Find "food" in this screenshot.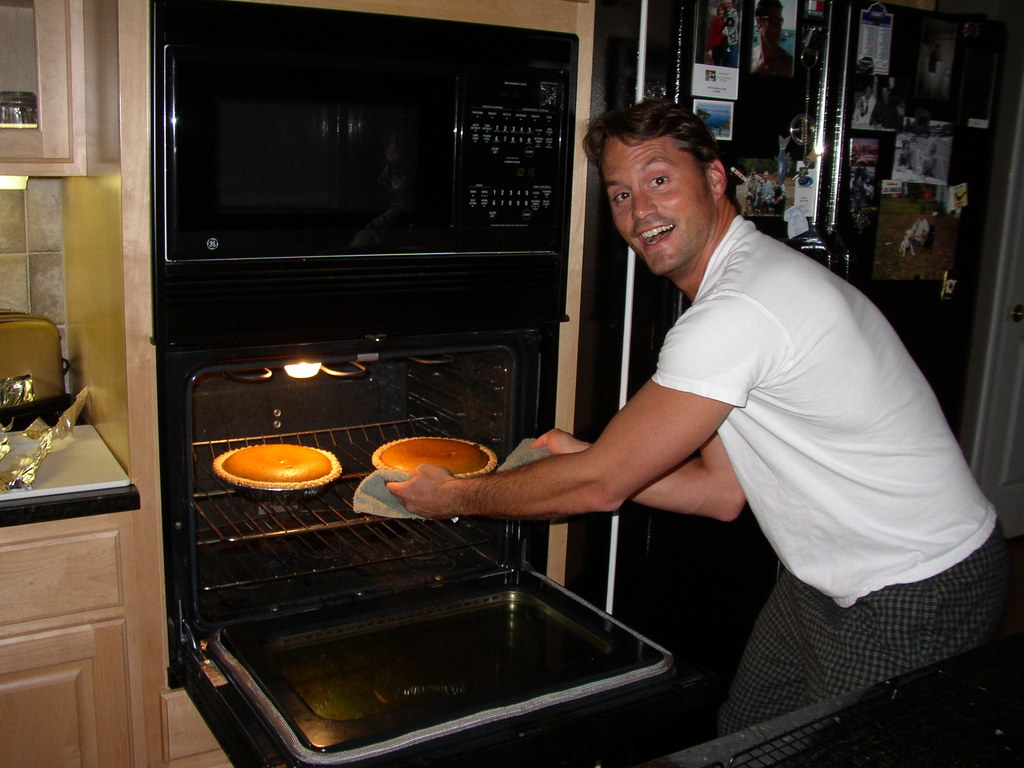
The bounding box for "food" is x1=218, y1=445, x2=340, y2=490.
